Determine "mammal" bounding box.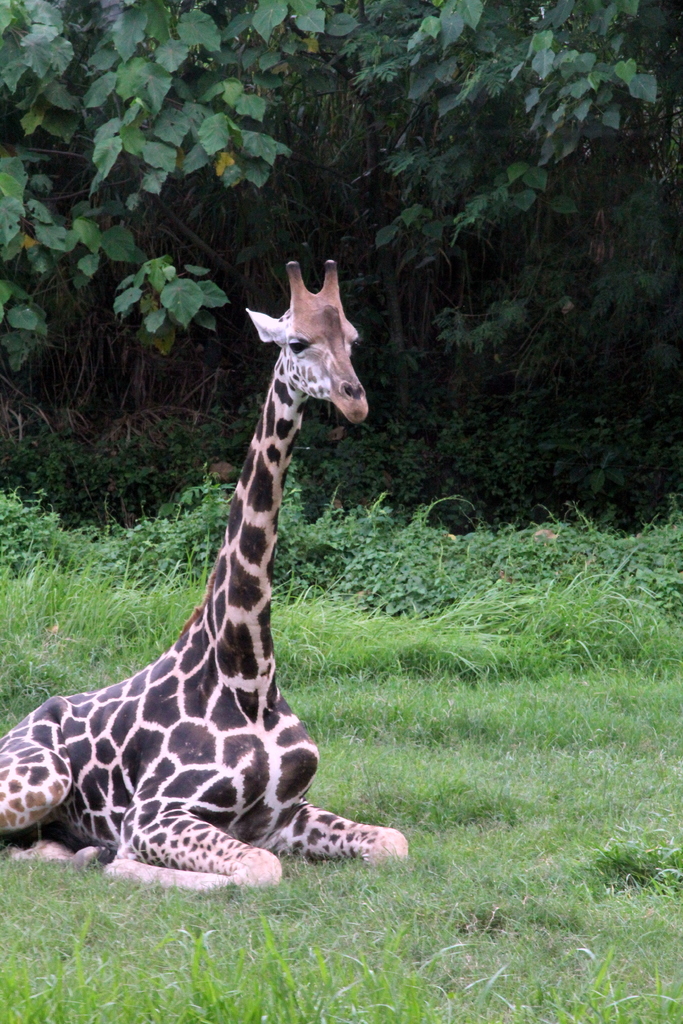
Determined: {"x1": 3, "y1": 267, "x2": 422, "y2": 956}.
